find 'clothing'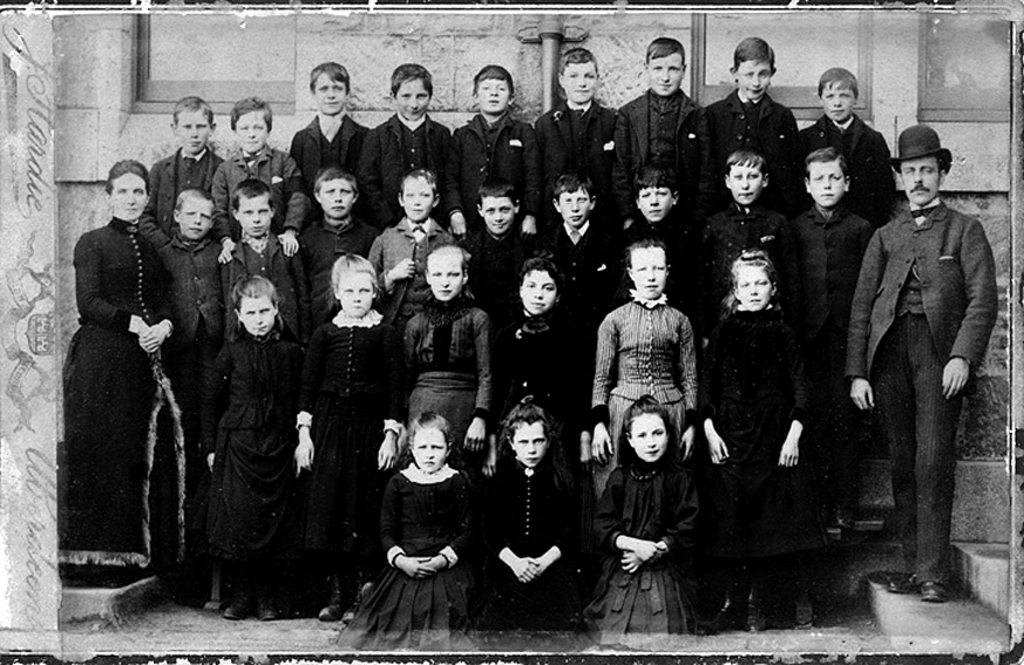
Rect(841, 192, 999, 588)
